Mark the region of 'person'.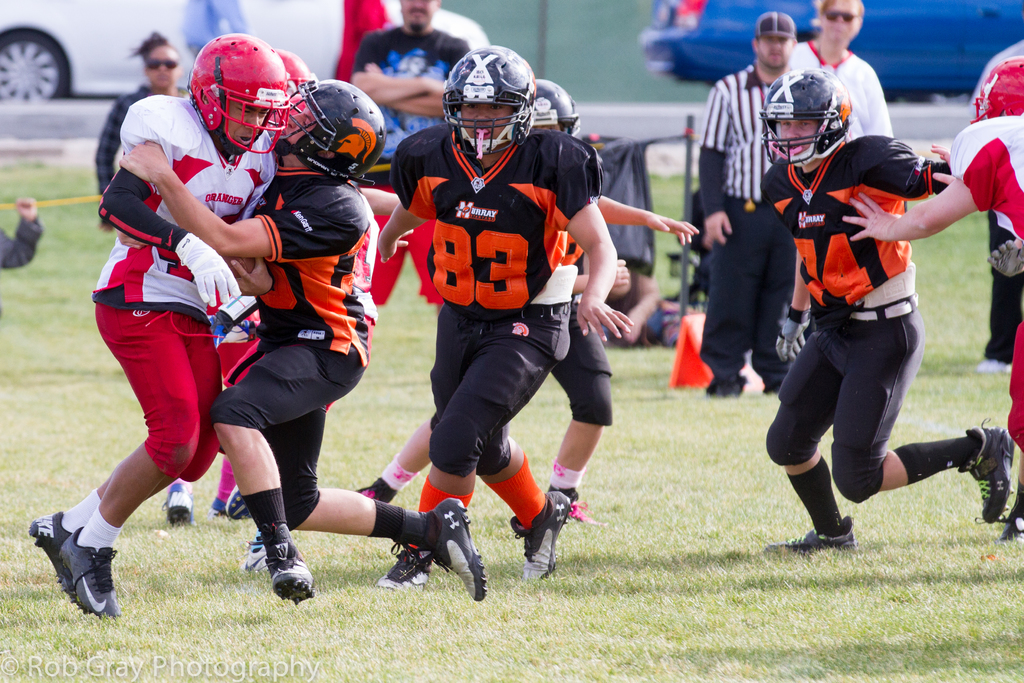
Region: {"x1": 373, "y1": 53, "x2": 609, "y2": 607}.
